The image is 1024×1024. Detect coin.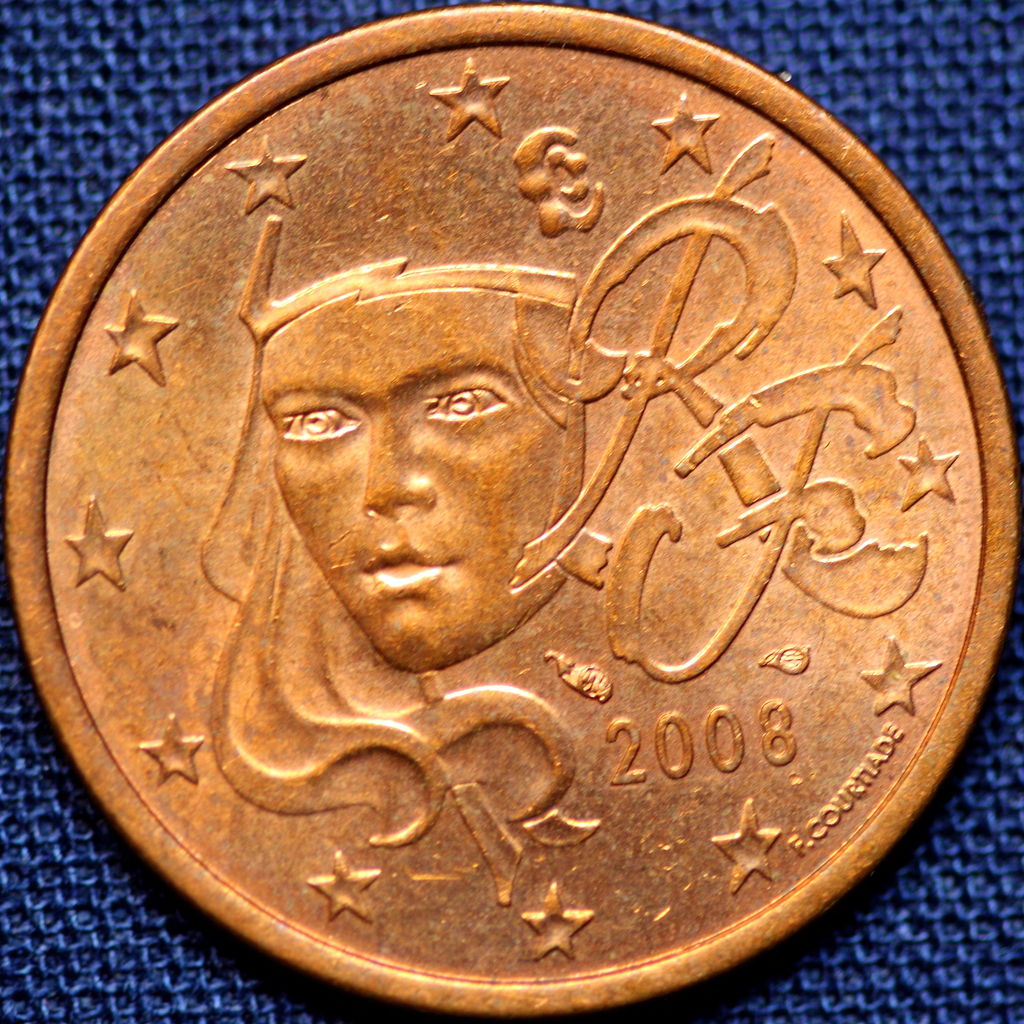
Detection: detection(8, 0, 1023, 1017).
